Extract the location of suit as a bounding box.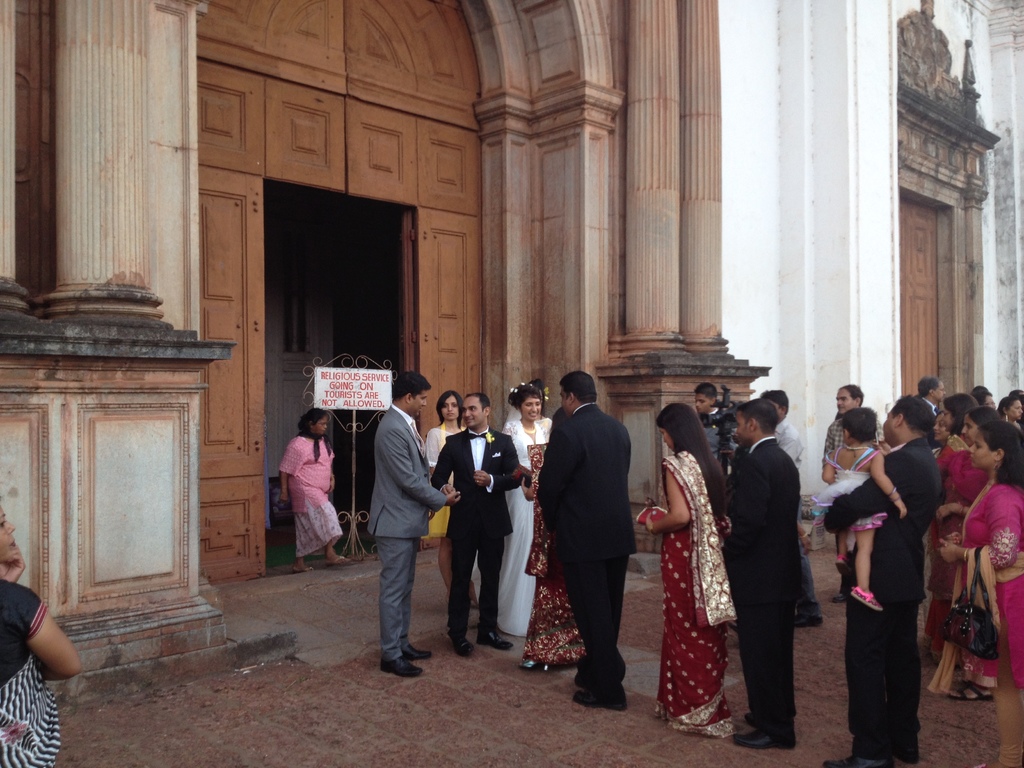
x1=824, y1=436, x2=928, y2=764.
